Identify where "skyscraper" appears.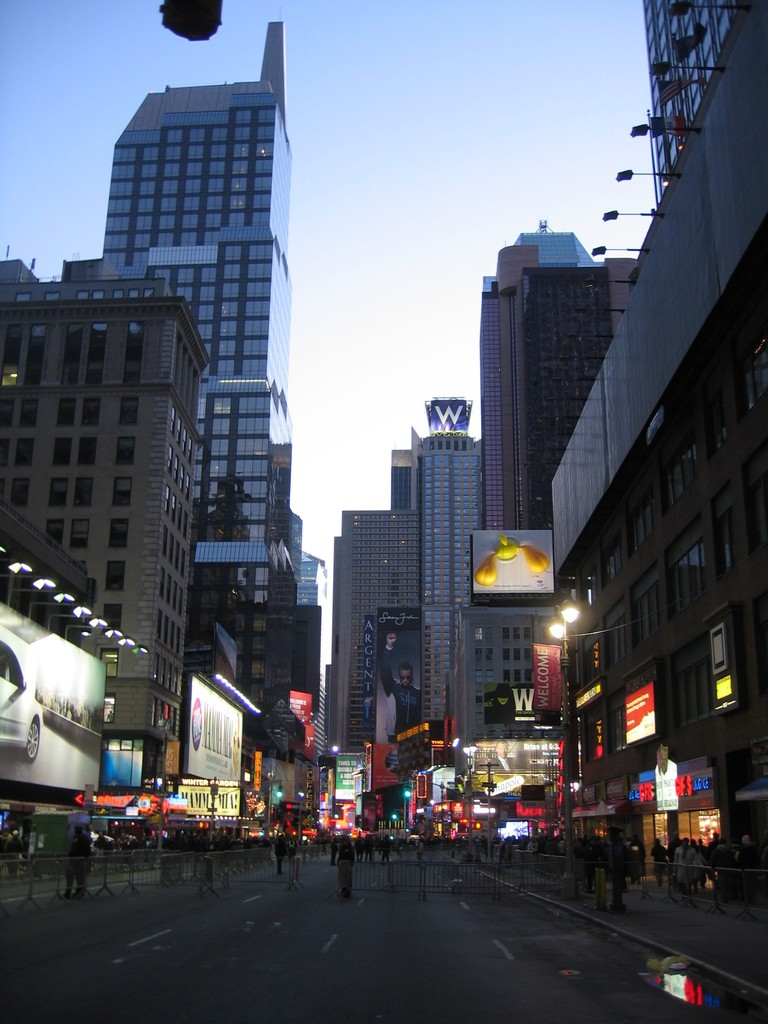
Appears at [left=542, top=0, right=767, bottom=885].
